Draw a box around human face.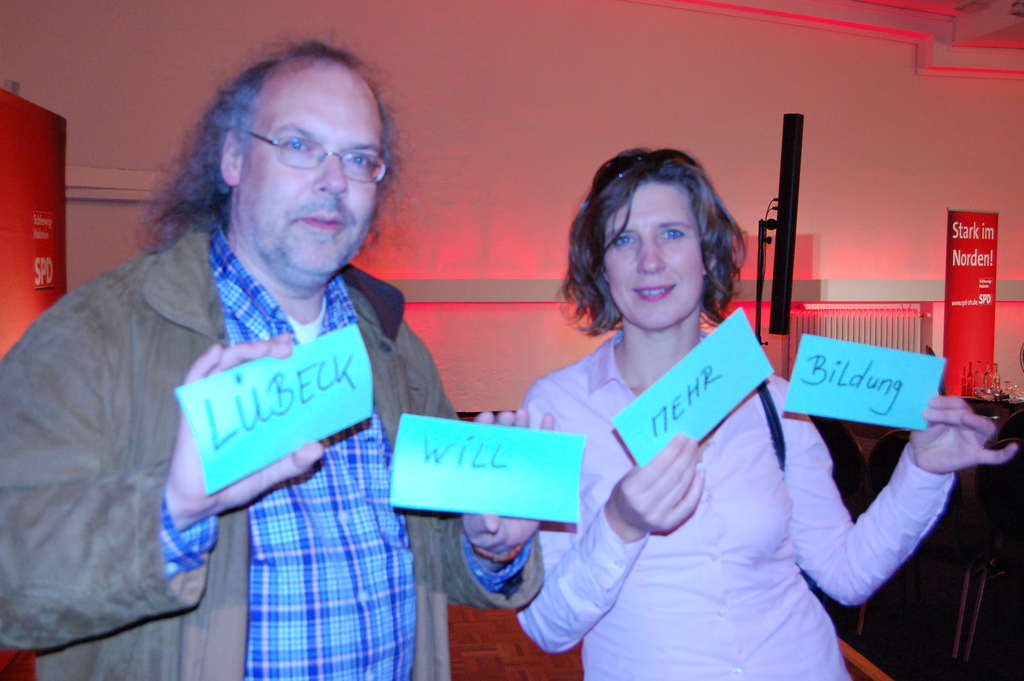
(left=236, top=76, right=380, bottom=275).
